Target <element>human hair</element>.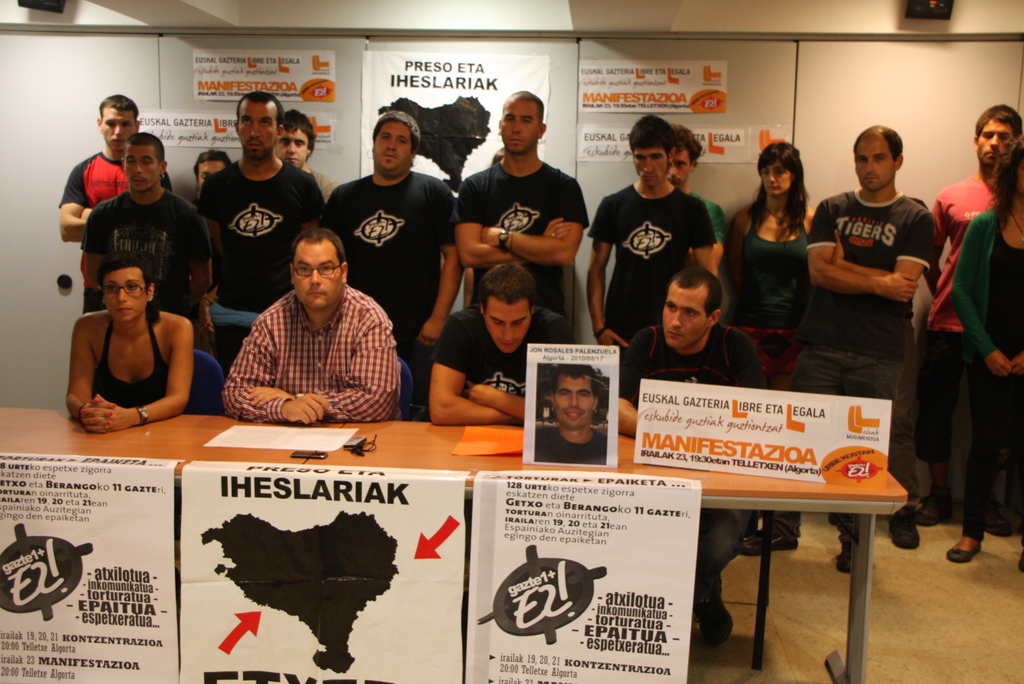
Target region: [974, 103, 1022, 141].
